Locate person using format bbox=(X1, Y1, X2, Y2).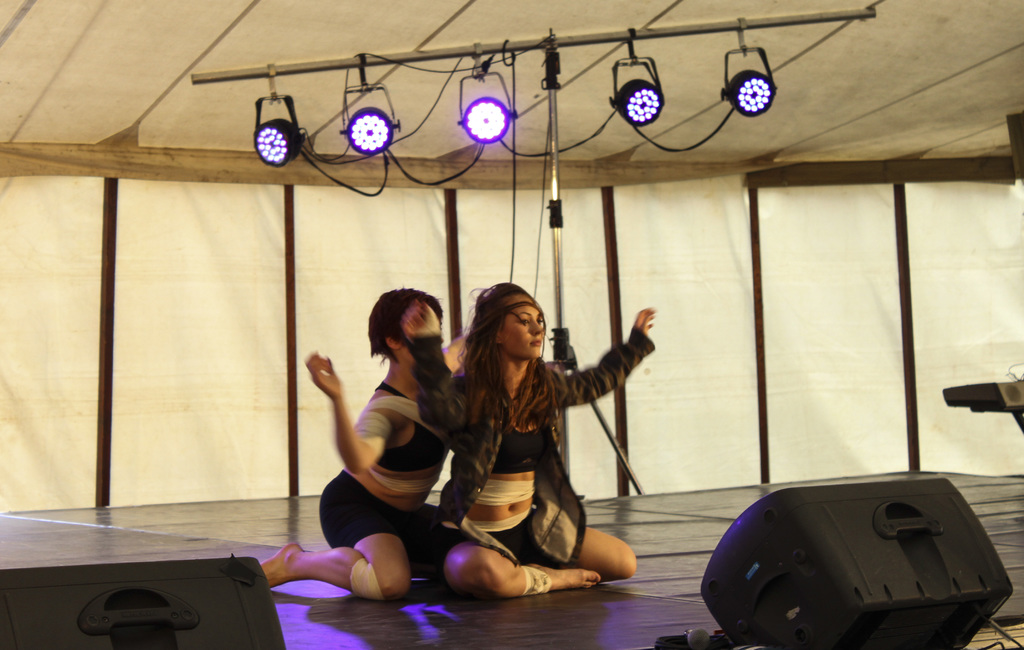
bbox=(256, 283, 463, 606).
